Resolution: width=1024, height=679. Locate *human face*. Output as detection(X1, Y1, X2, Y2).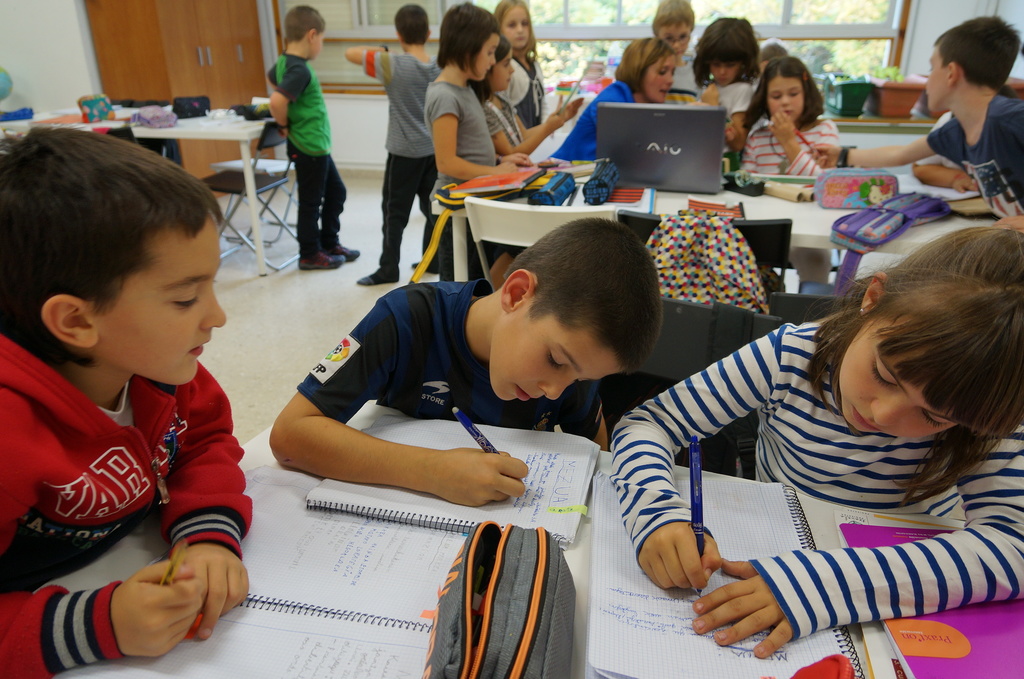
detection(499, 6, 529, 45).
